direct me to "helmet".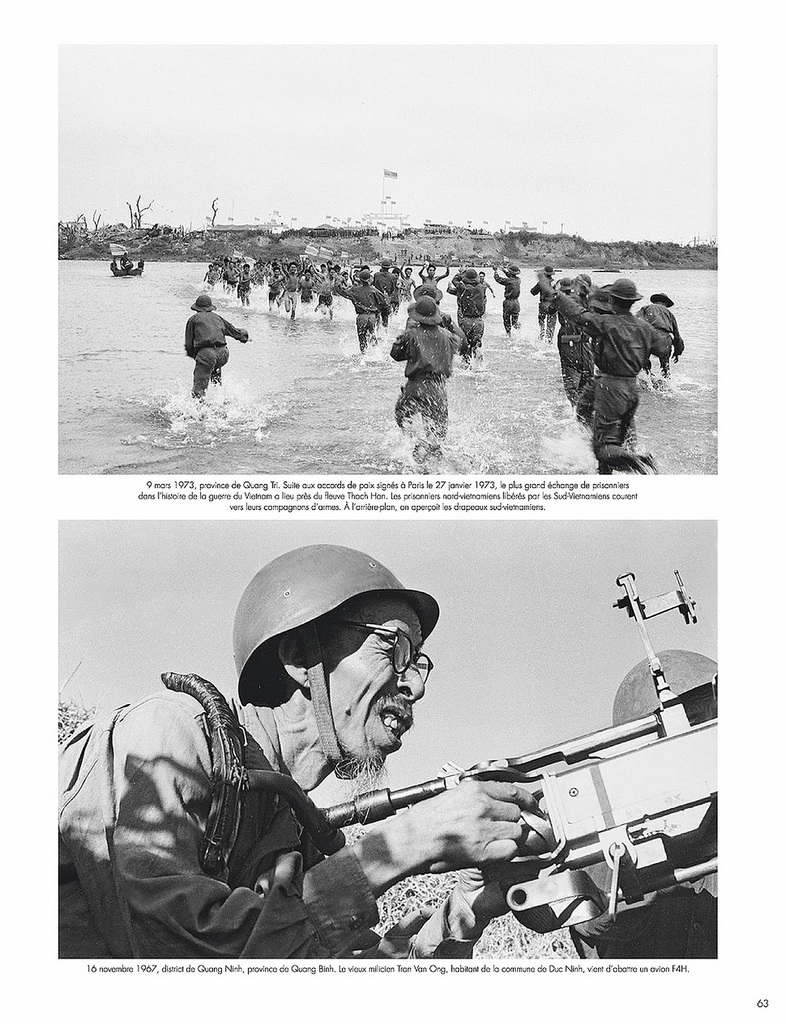
Direction: bbox=(188, 293, 214, 311).
